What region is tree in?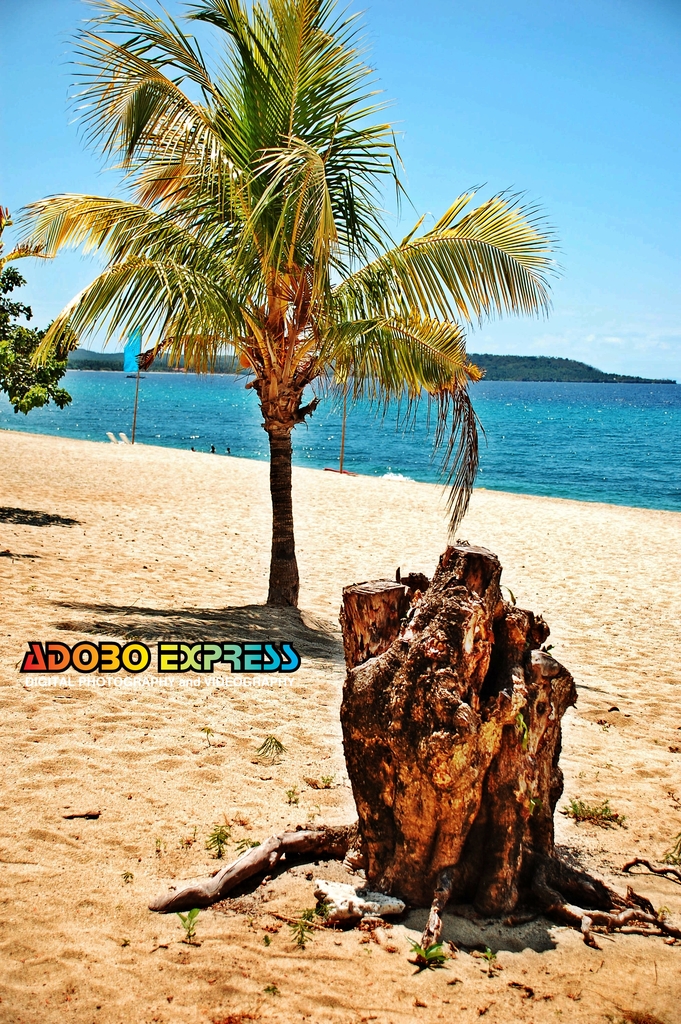
<bbox>35, 13, 487, 531</bbox>.
